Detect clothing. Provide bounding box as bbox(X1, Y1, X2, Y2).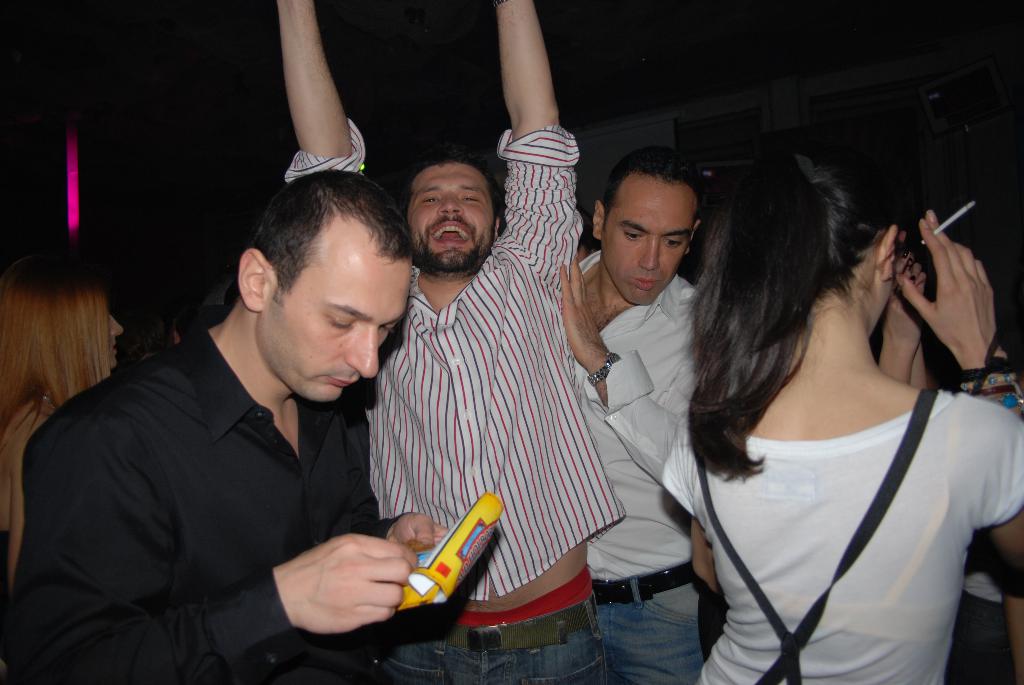
bbox(566, 244, 700, 679).
